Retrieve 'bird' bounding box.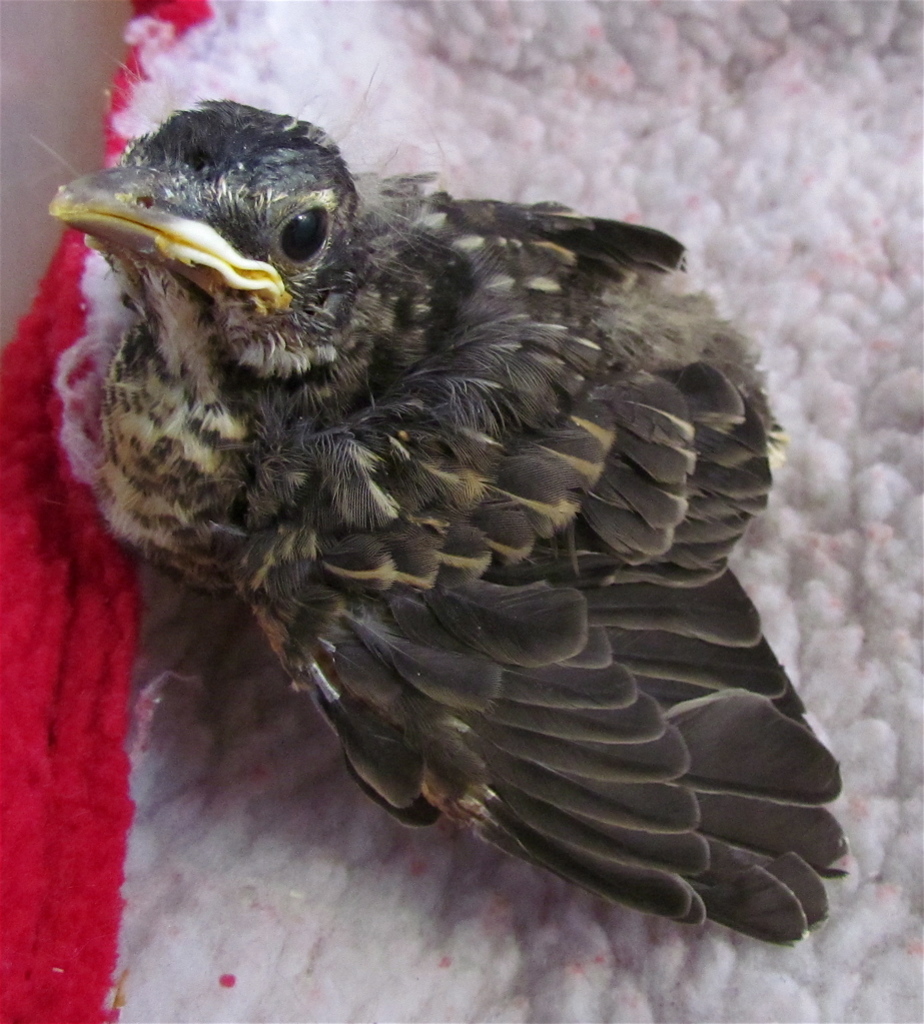
Bounding box: 0/86/849/942.
